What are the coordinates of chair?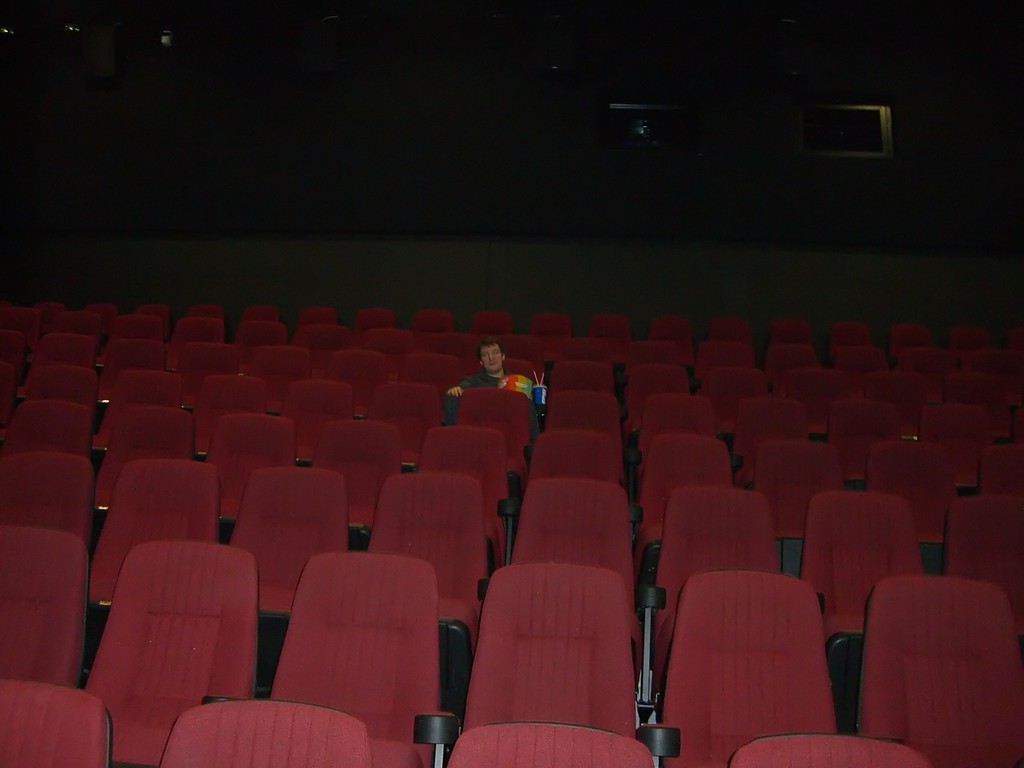
crop(533, 316, 570, 342).
